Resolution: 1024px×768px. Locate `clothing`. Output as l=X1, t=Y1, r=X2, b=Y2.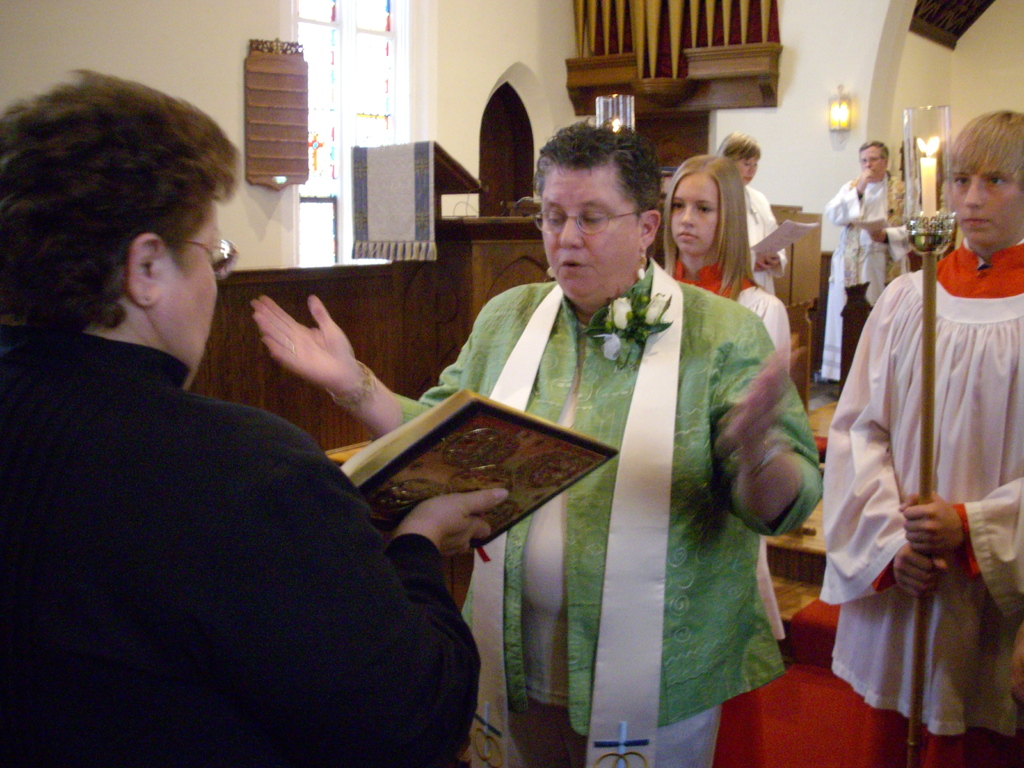
l=813, t=163, r=927, b=397.
